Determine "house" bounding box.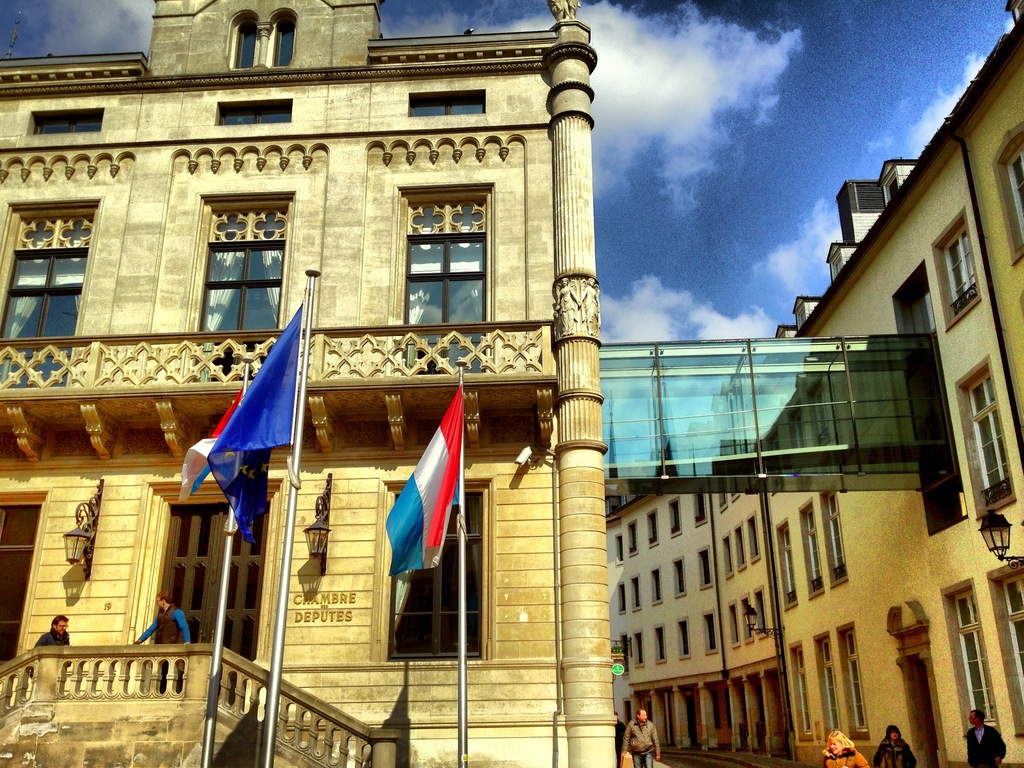
Determined: detection(0, 2, 626, 767).
